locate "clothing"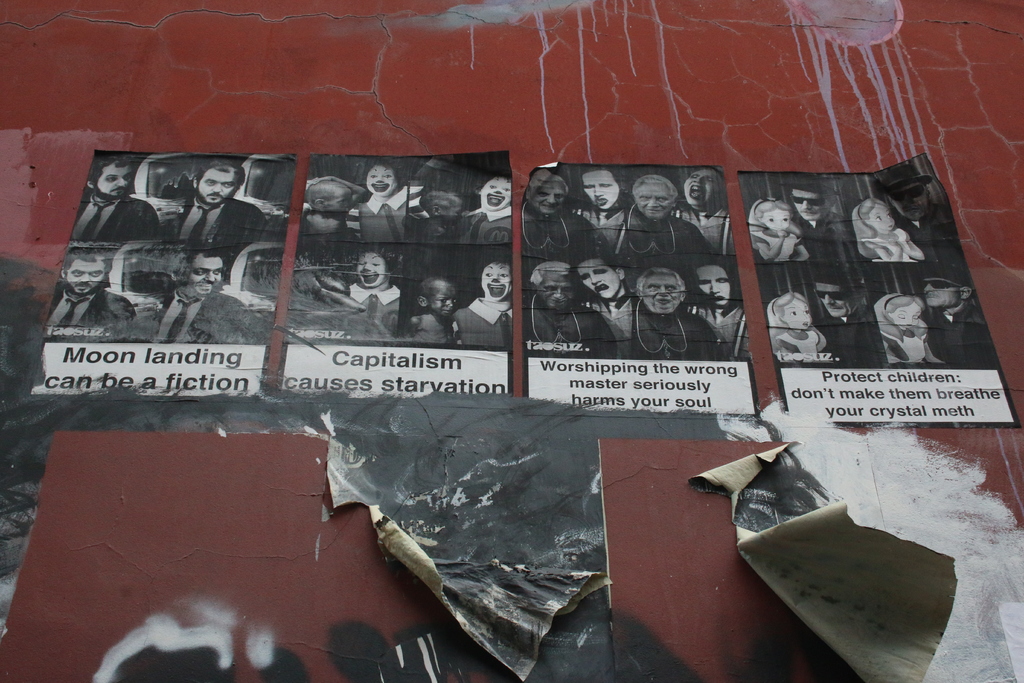
bbox=[174, 197, 262, 251]
